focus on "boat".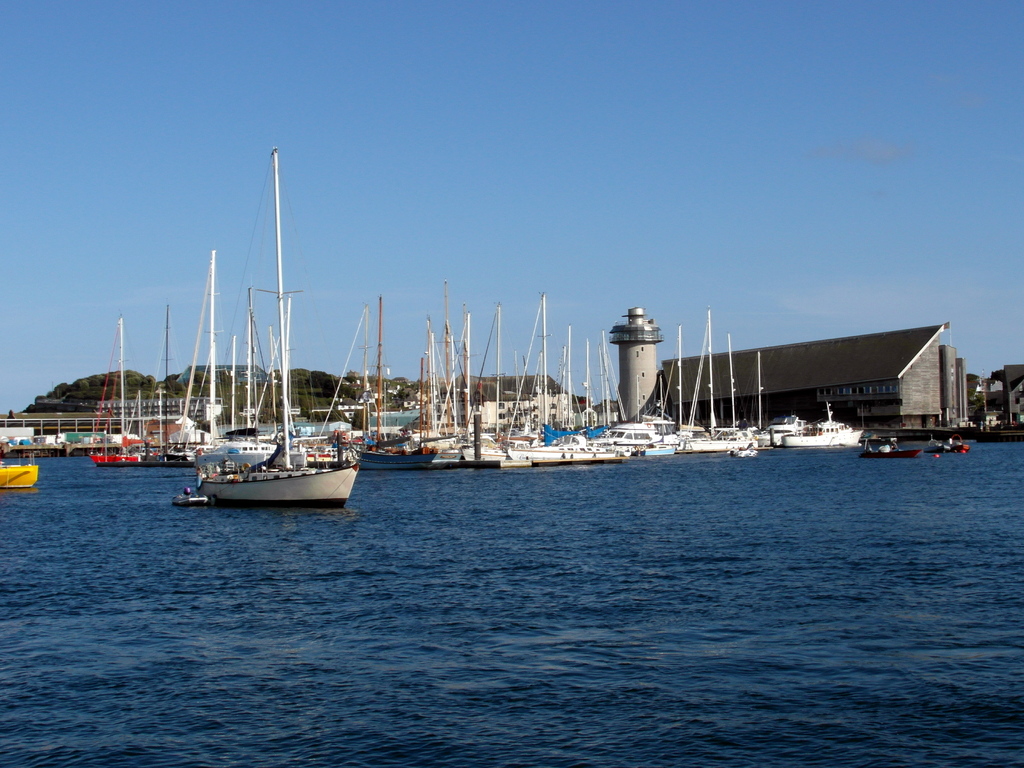
Focused at {"left": 927, "top": 437, "right": 973, "bottom": 458}.
